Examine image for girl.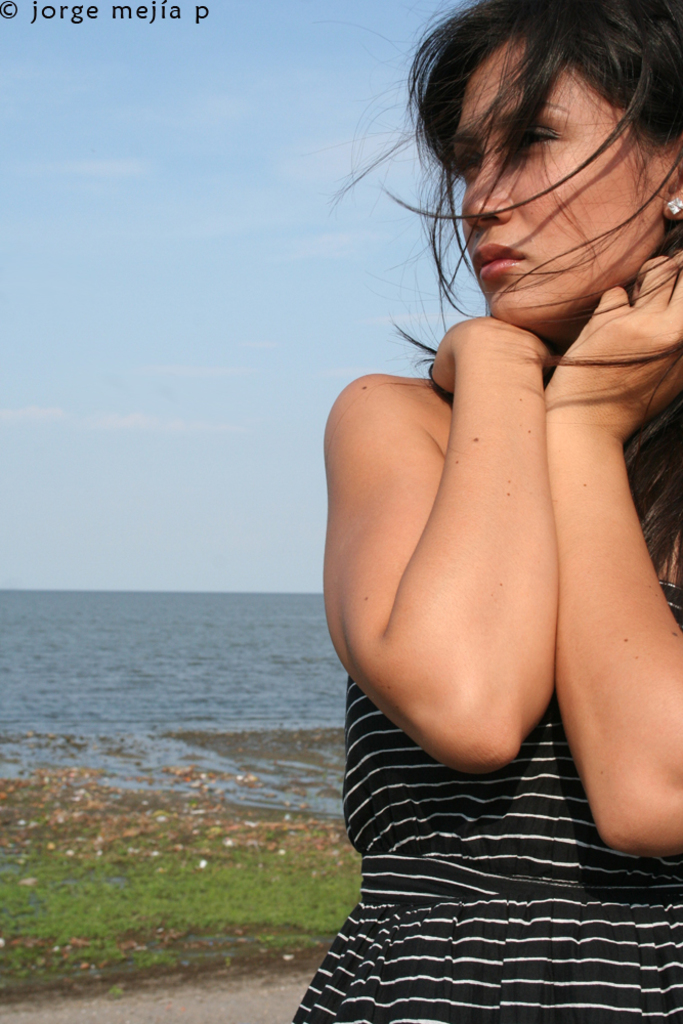
Examination result: region(289, 0, 682, 1023).
